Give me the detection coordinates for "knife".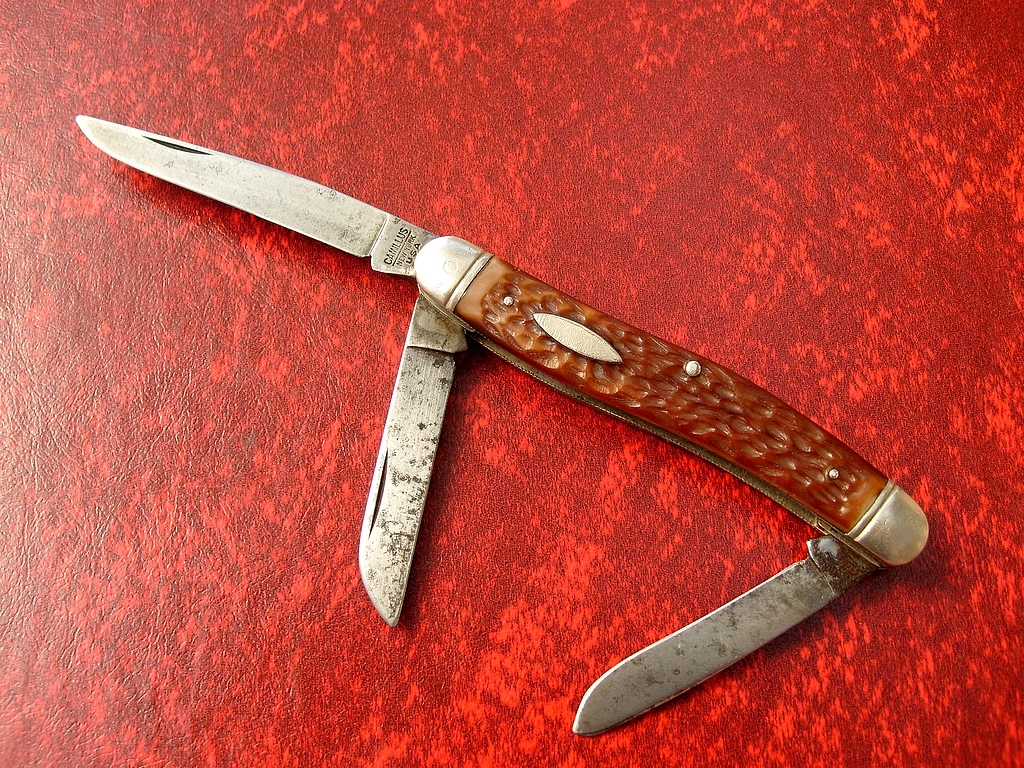
75,112,928,737.
